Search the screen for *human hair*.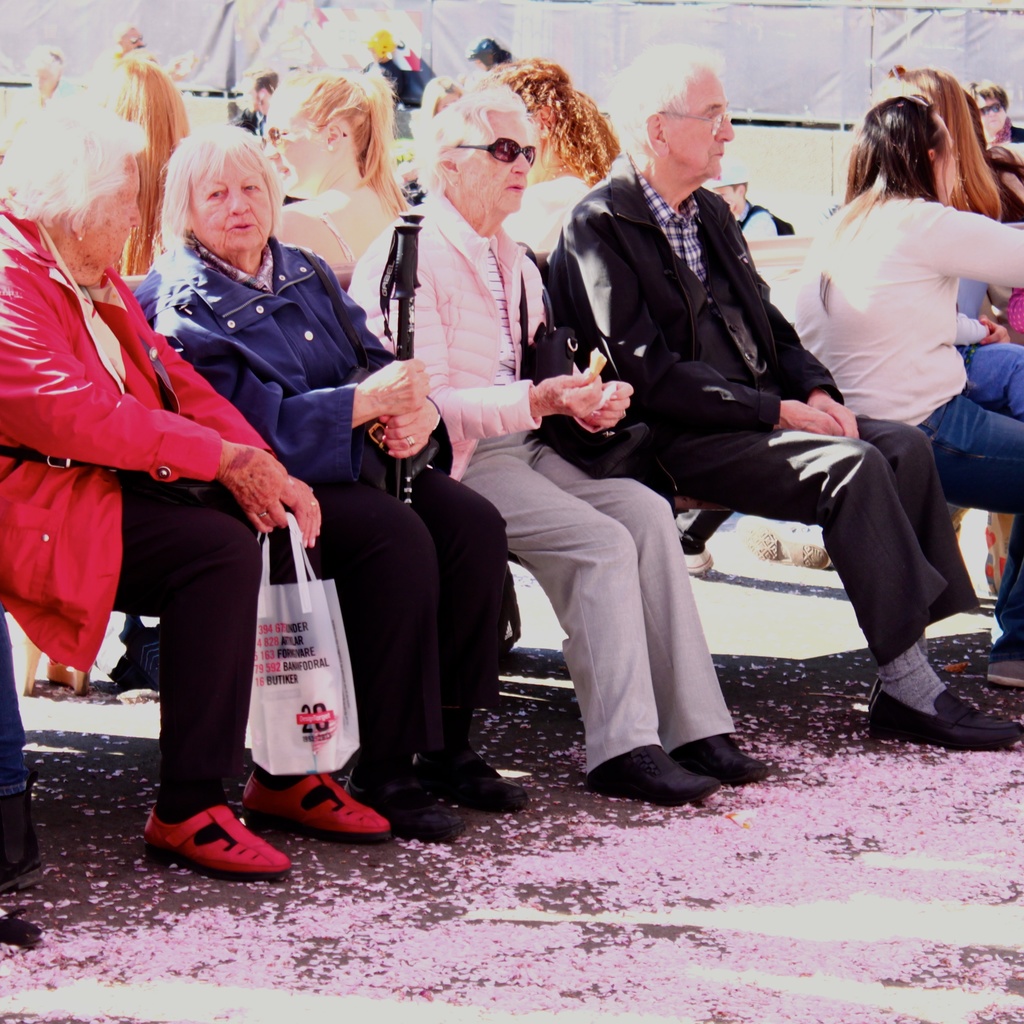
Found at {"left": 146, "top": 116, "right": 280, "bottom": 275}.
